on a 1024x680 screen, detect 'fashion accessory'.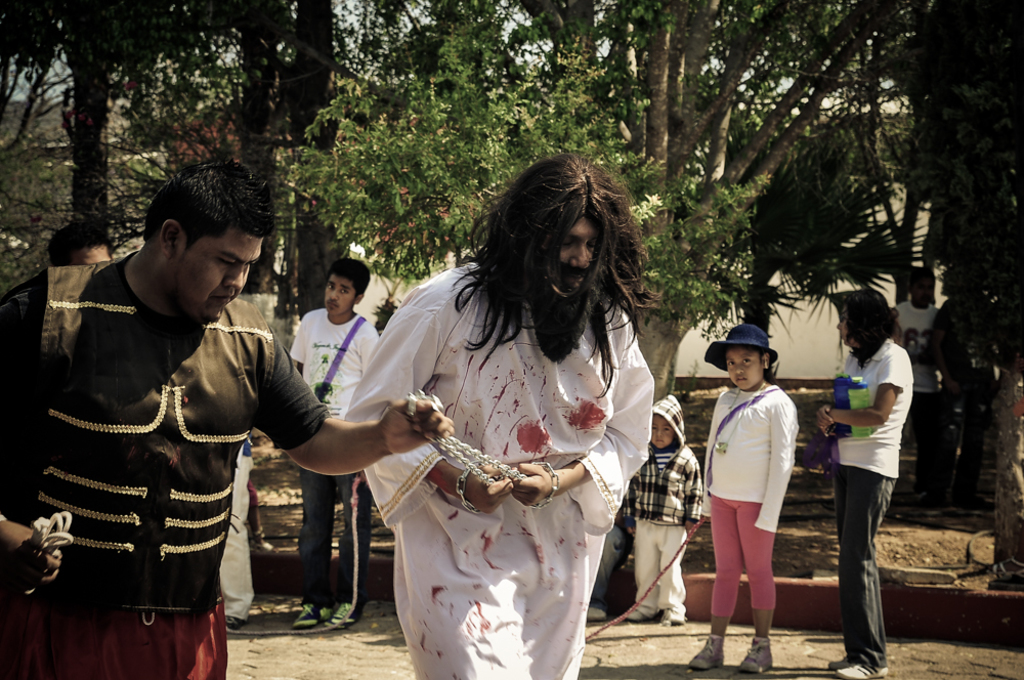
(836, 661, 889, 679).
